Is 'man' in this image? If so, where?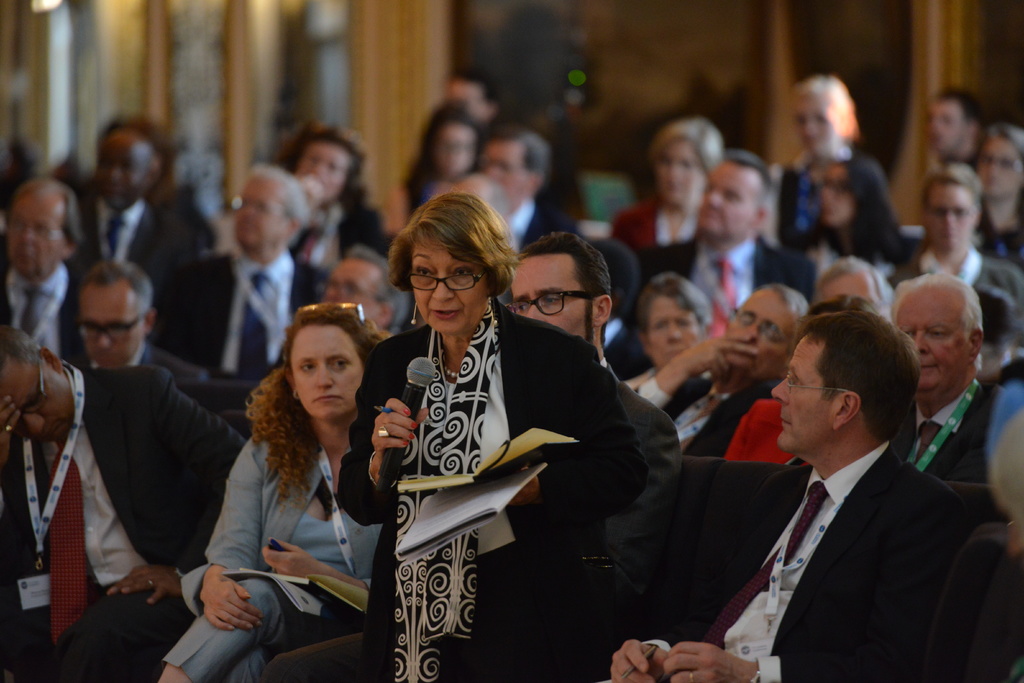
Yes, at <bbox>0, 178, 95, 359</bbox>.
